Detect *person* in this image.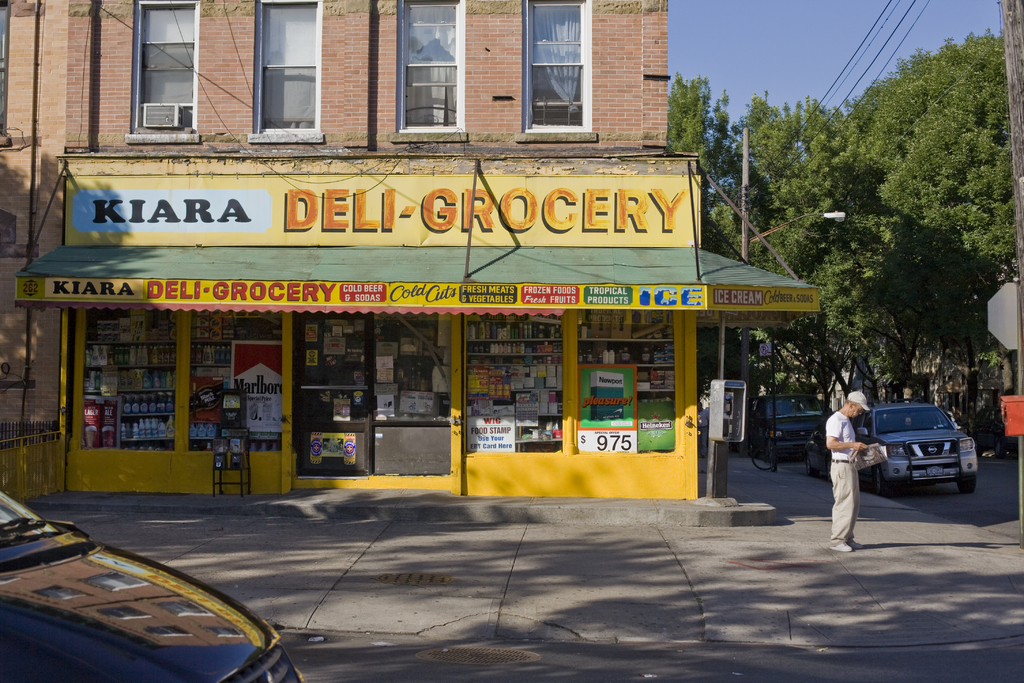
Detection: [left=827, top=391, right=872, bottom=553].
